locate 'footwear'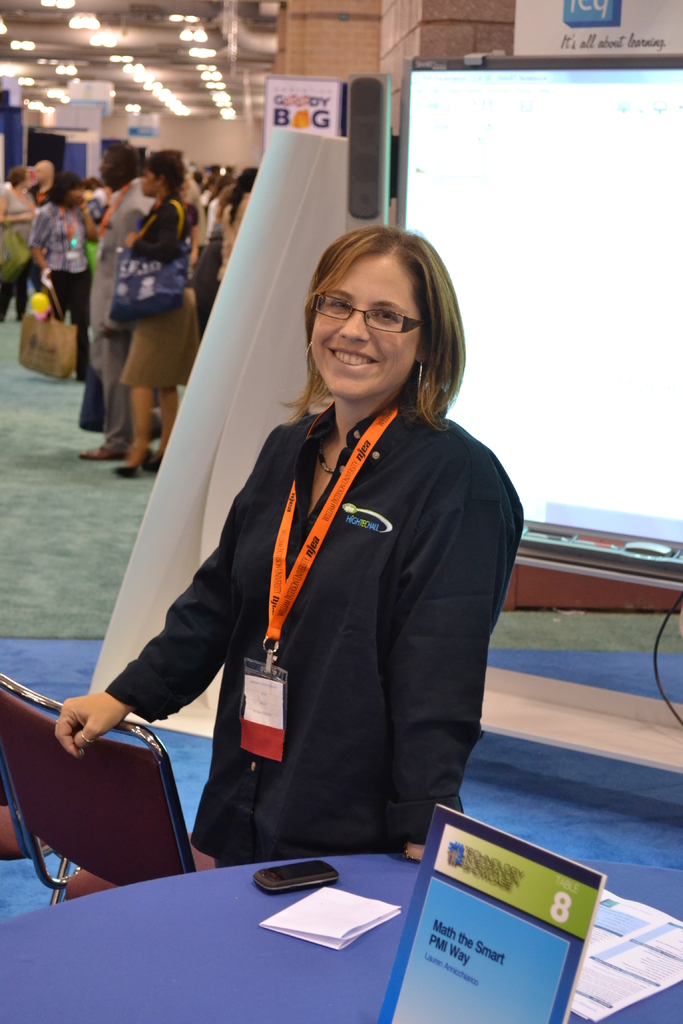
[left=142, top=452, right=168, bottom=476]
